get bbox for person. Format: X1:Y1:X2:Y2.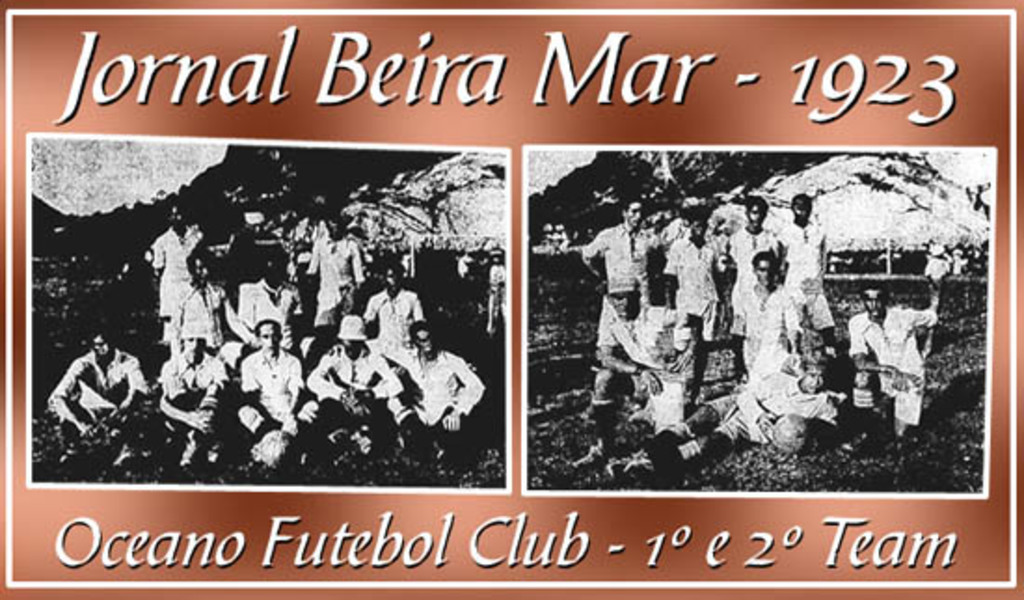
851:278:936:442.
